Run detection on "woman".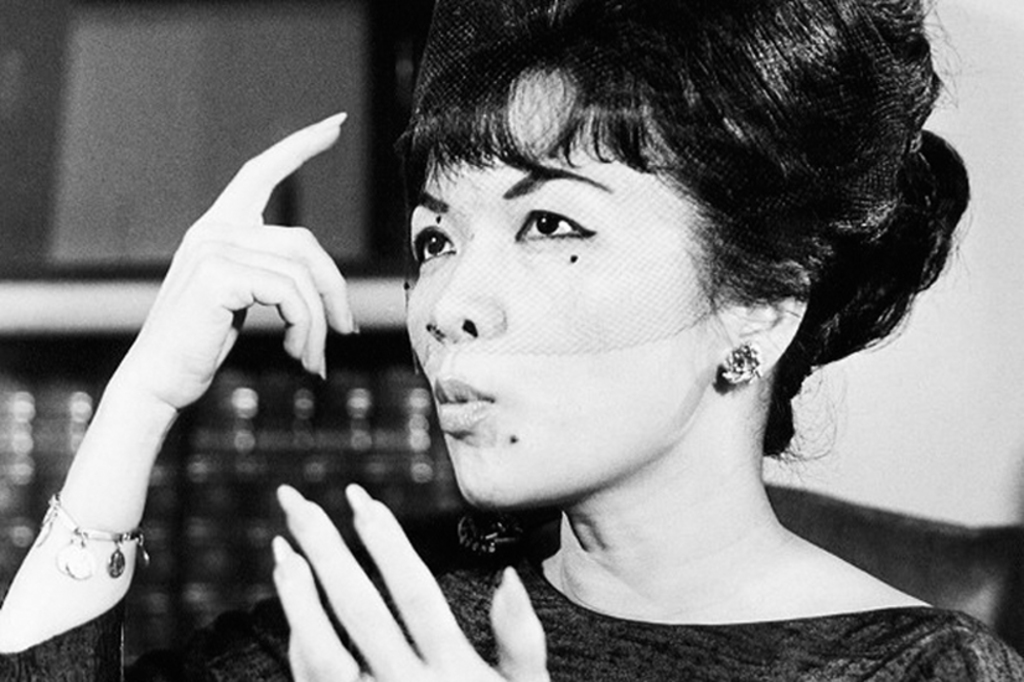
Result: crop(0, 0, 1023, 681).
